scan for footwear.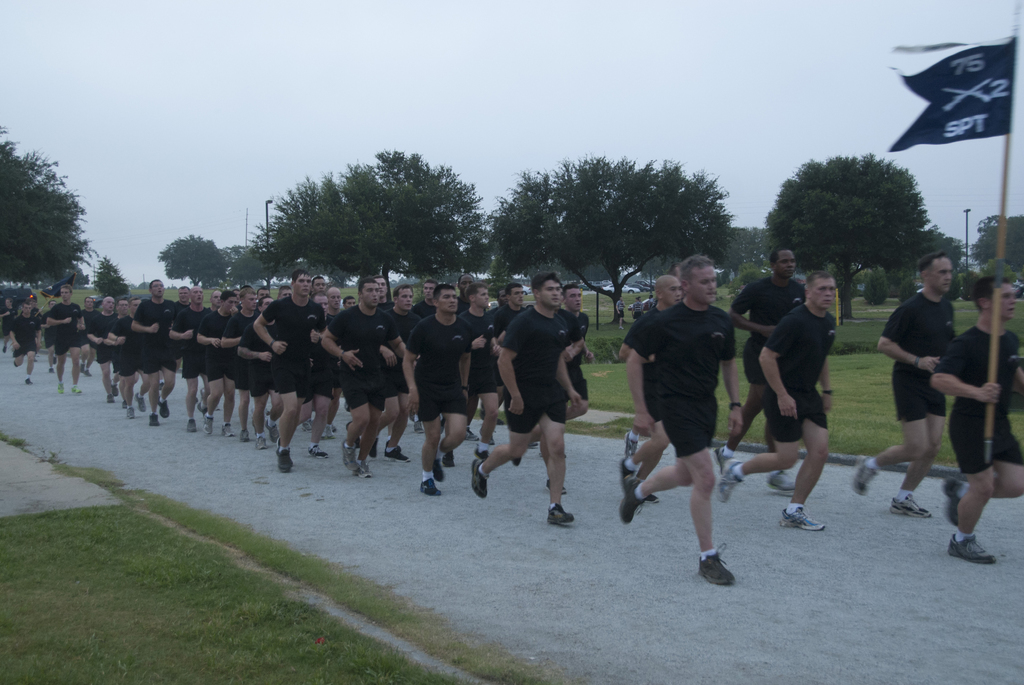
Scan result: left=621, top=458, right=637, bottom=482.
